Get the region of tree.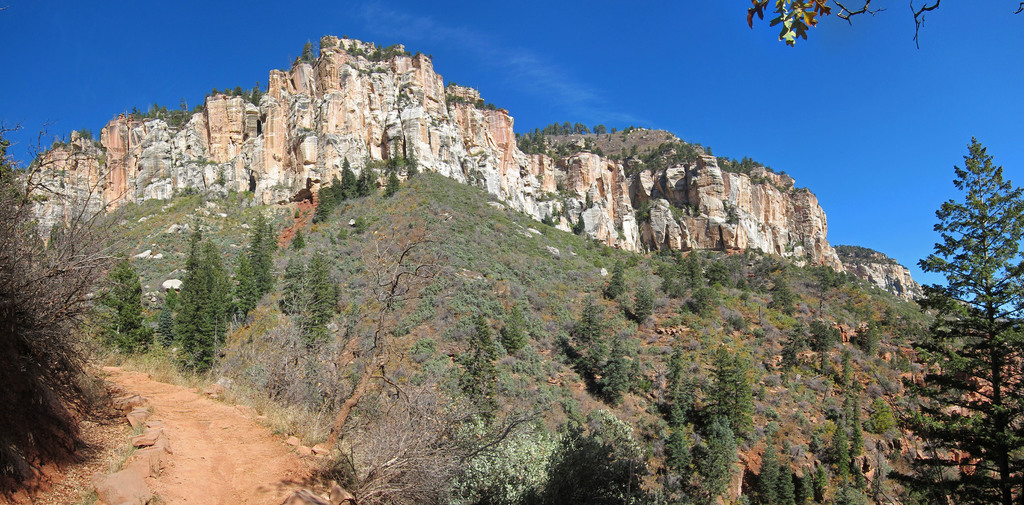
pyautogui.locateOnScreen(6, 91, 150, 461).
